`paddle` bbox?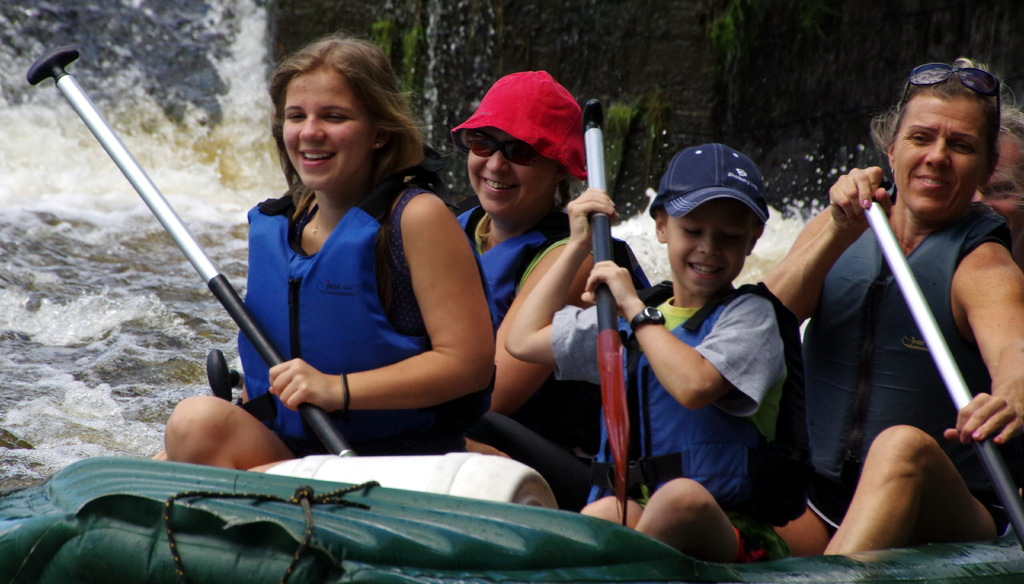
detection(849, 174, 1023, 551)
